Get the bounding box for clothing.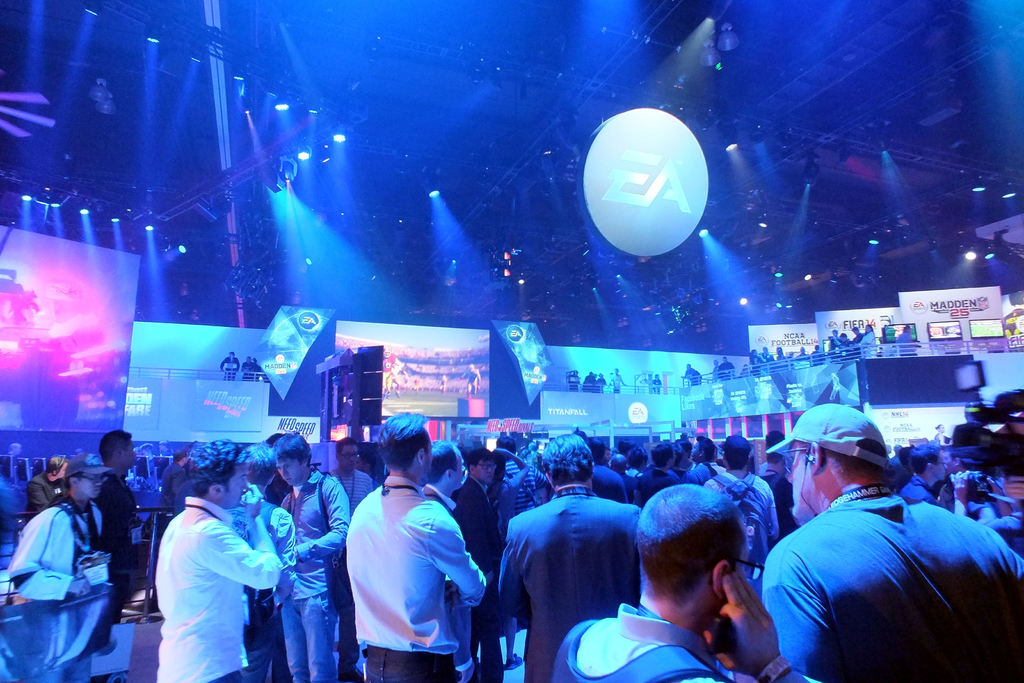
BBox(759, 498, 1023, 682).
